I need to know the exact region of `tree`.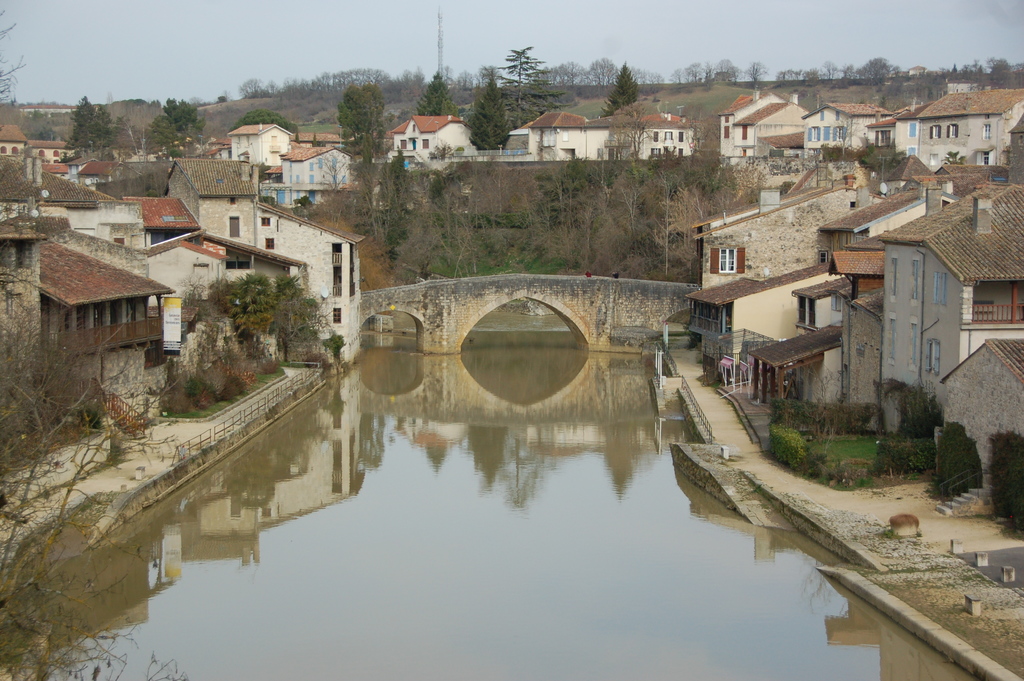
Region: rect(67, 94, 99, 138).
